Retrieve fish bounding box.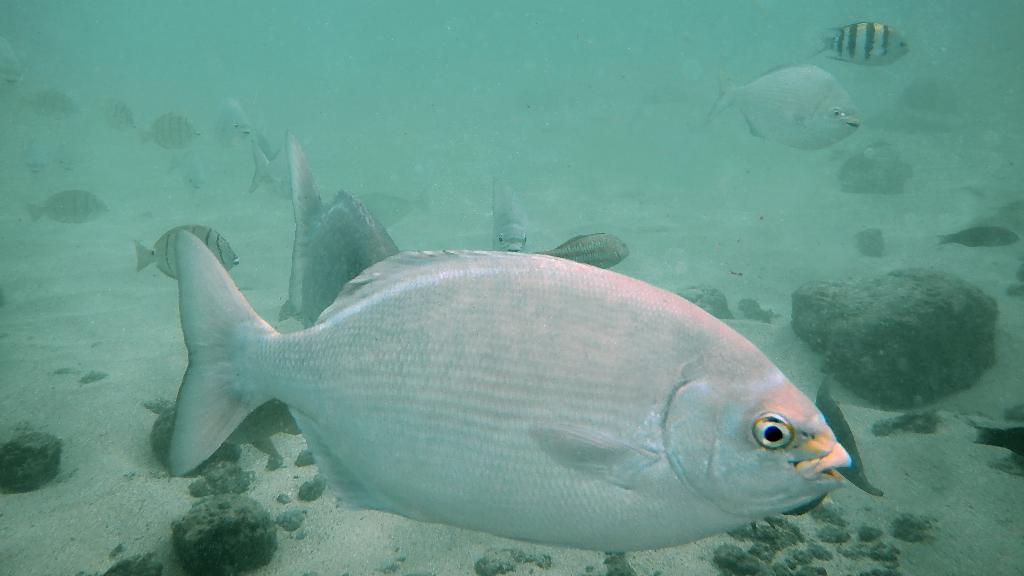
Bounding box: BBox(287, 131, 399, 324).
